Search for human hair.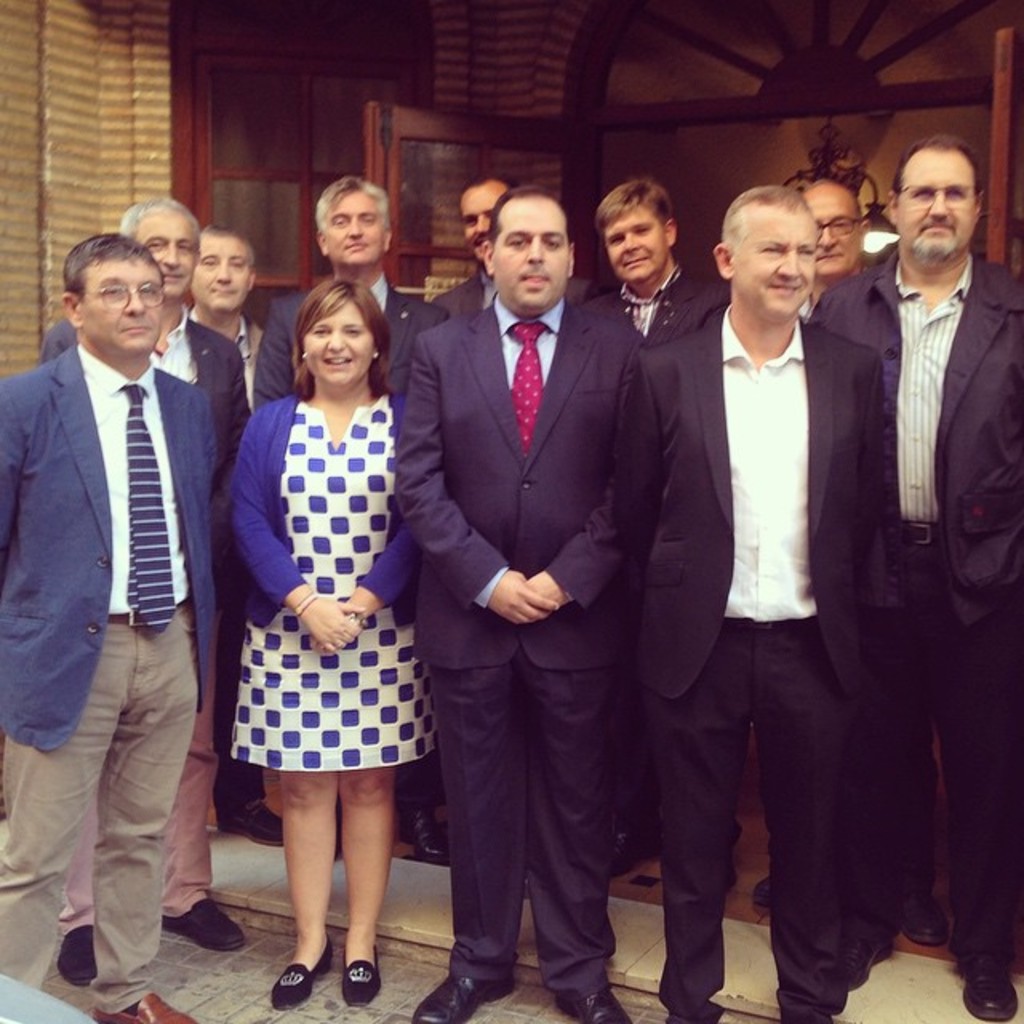
Found at (x1=454, y1=173, x2=512, y2=221).
